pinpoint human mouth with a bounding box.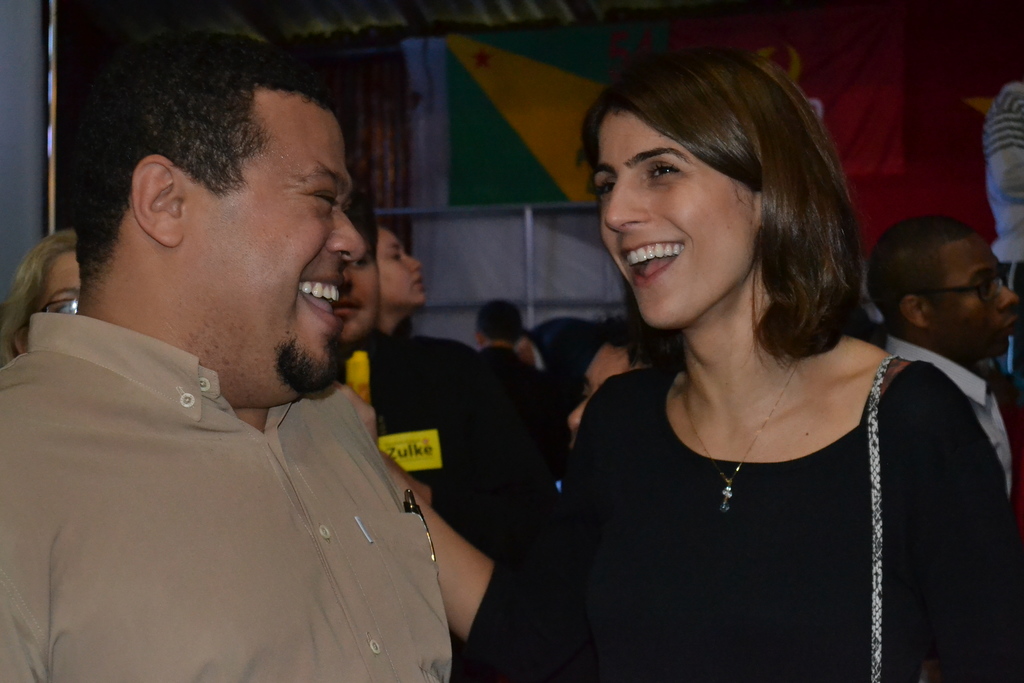
[left=295, top=272, right=340, bottom=329].
